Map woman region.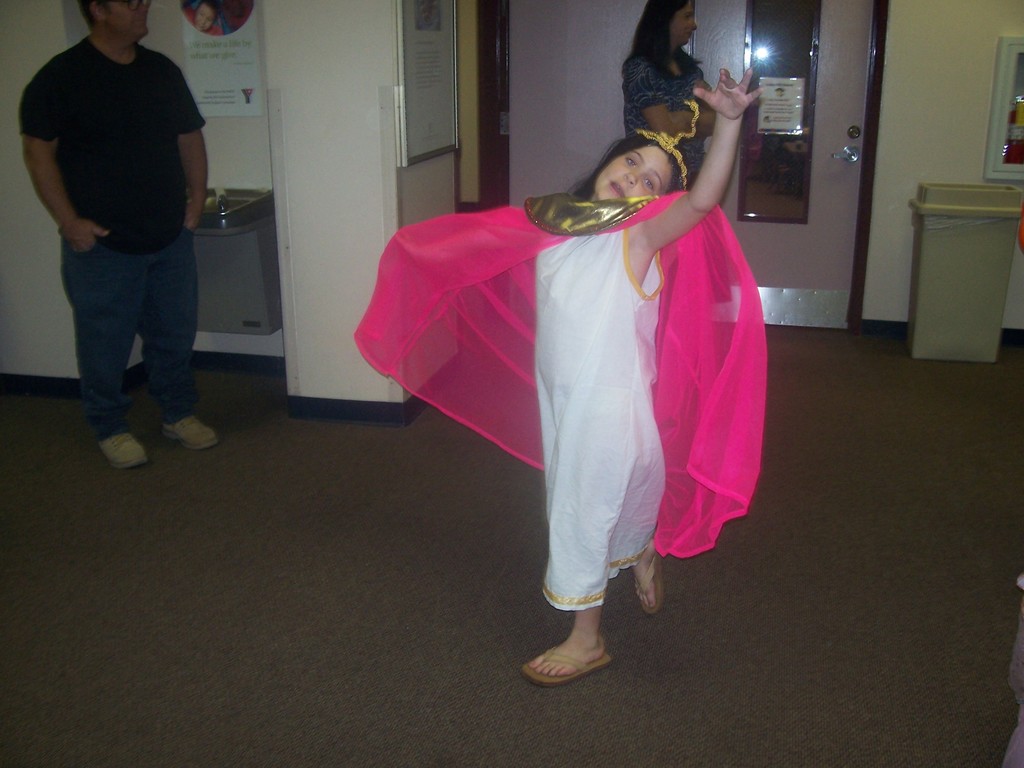
Mapped to <box>619,0,715,197</box>.
